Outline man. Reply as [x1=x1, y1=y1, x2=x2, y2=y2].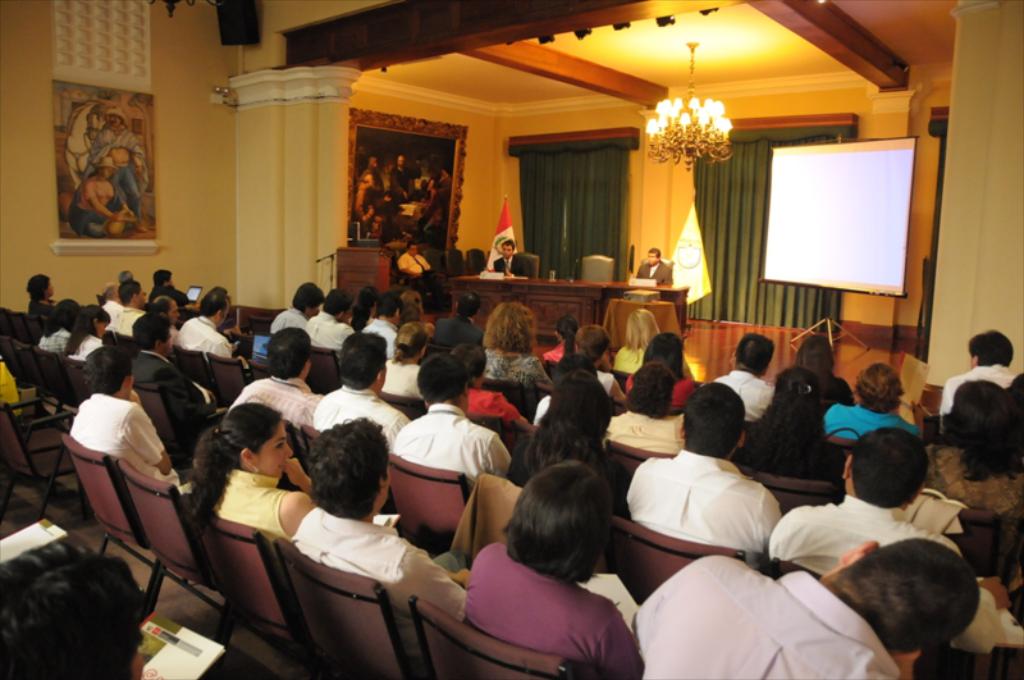
[x1=503, y1=239, x2=527, y2=277].
